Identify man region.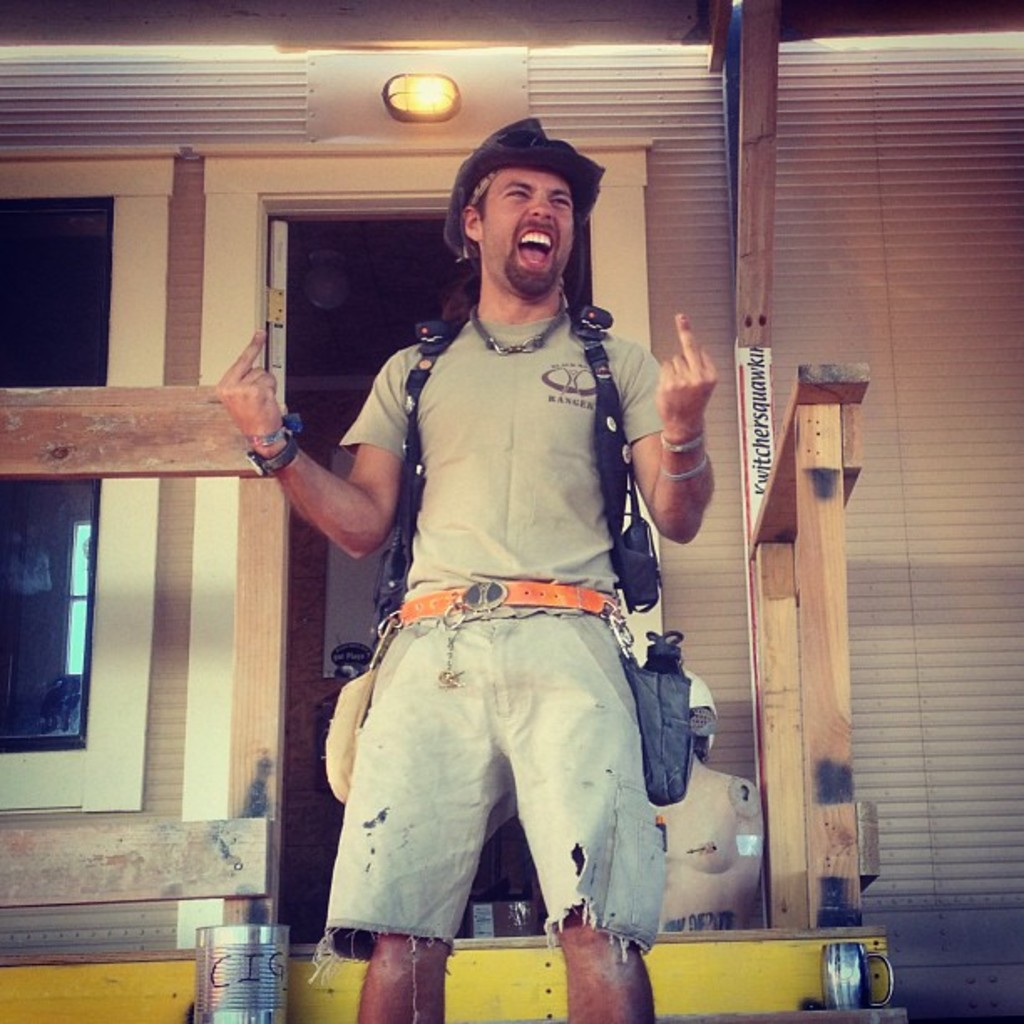
Region: x1=283 y1=136 x2=721 y2=1023.
